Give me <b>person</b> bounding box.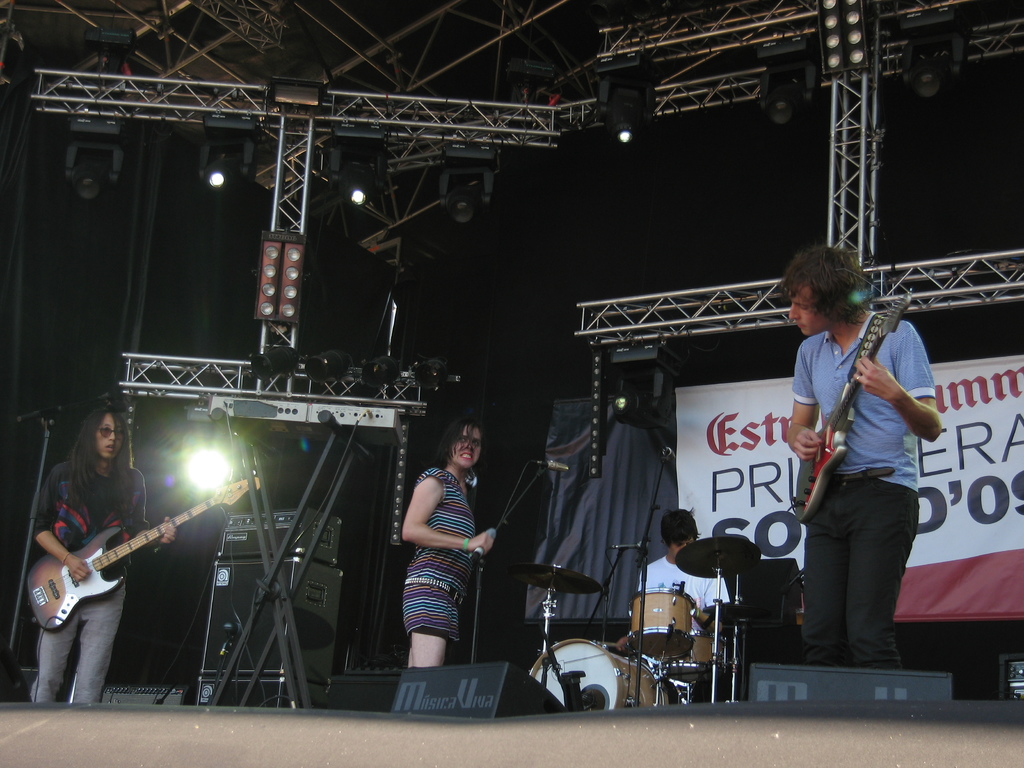
locate(395, 420, 499, 678).
